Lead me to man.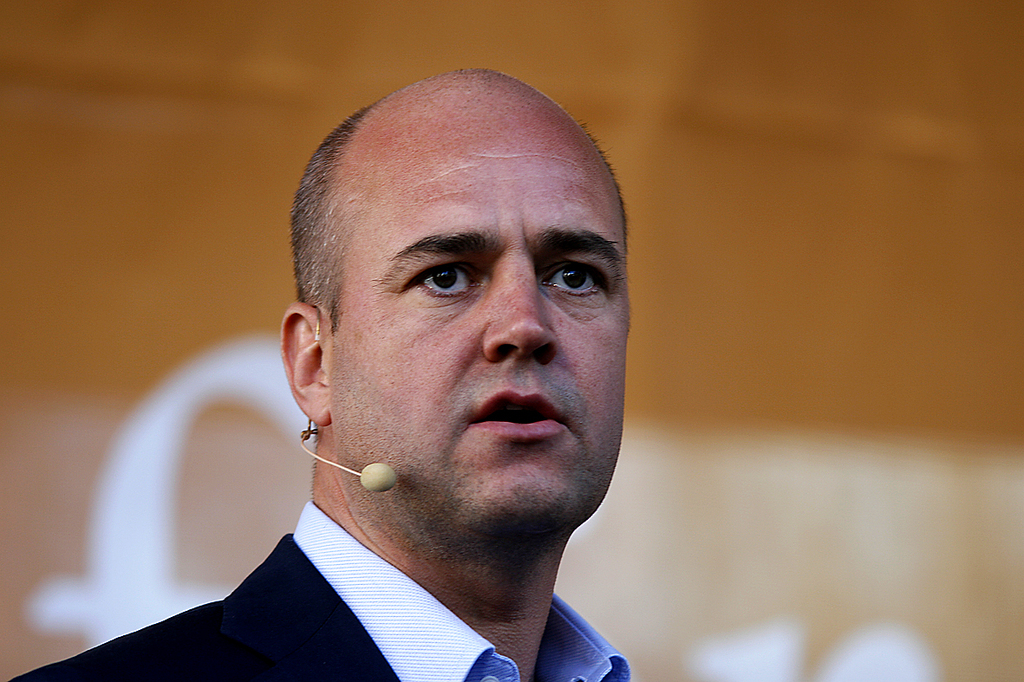
Lead to 71/217/708/672.
